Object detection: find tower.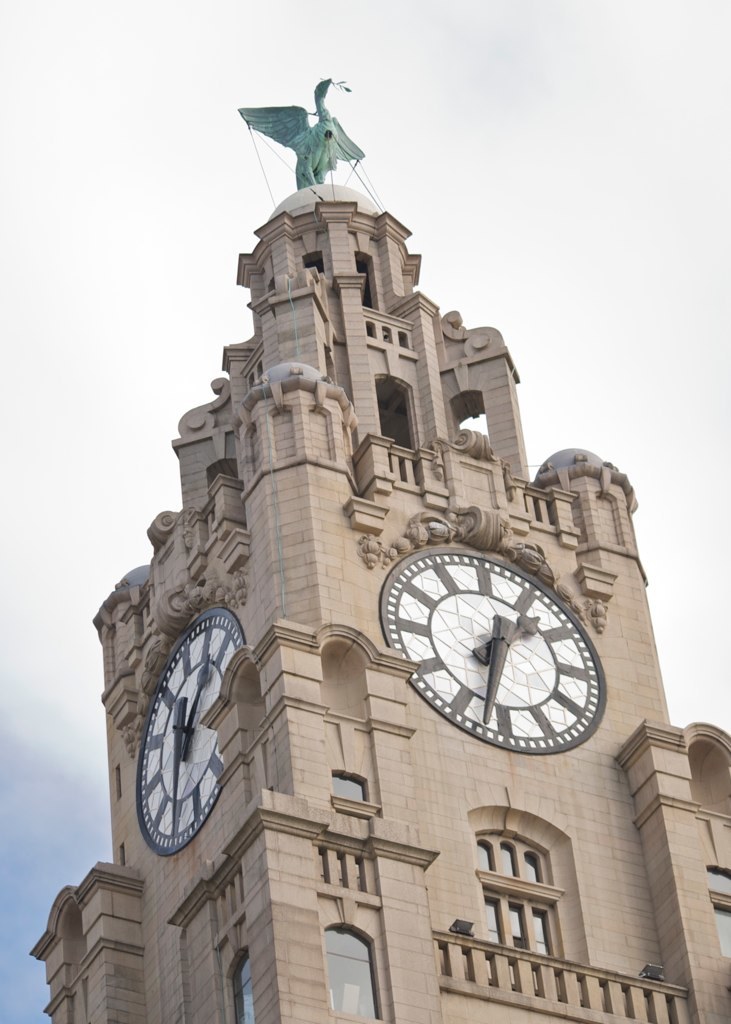
(left=71, top=32, right=658, bottom=992).
